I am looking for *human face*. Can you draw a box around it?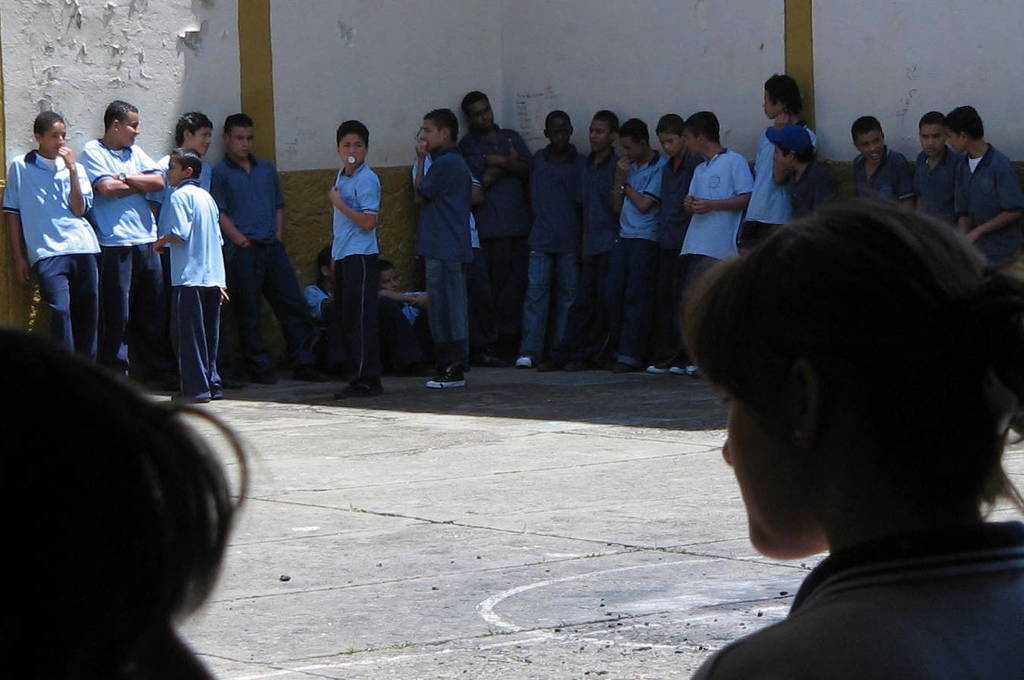
Sure, the bounding box is BBox(186, 127, 210, 157).
